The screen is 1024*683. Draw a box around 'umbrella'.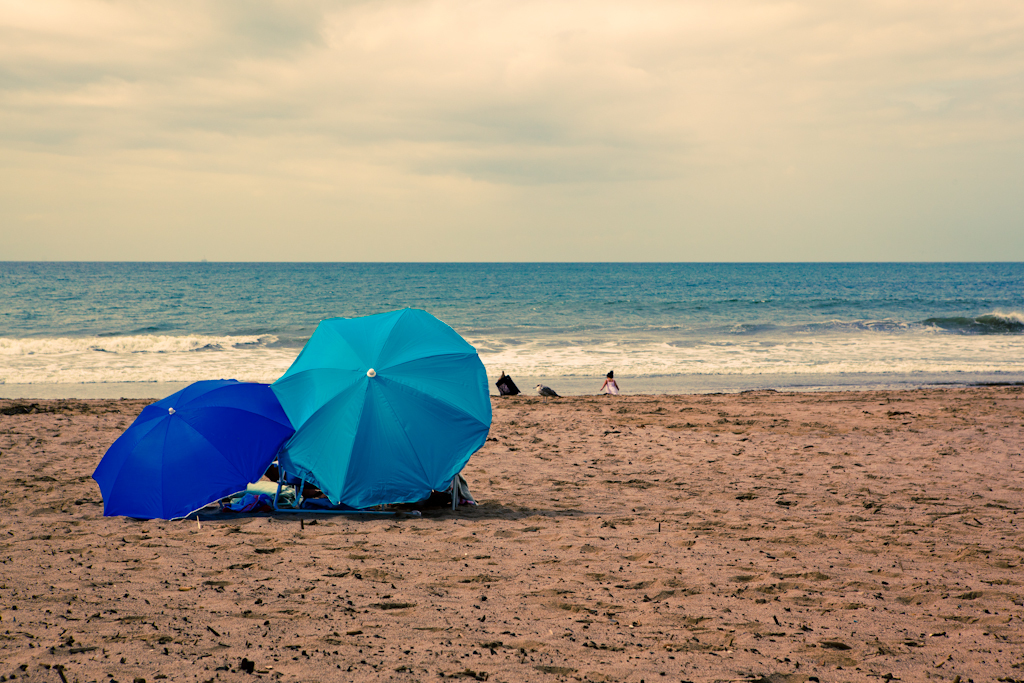
[267, 307, 495, 507].
